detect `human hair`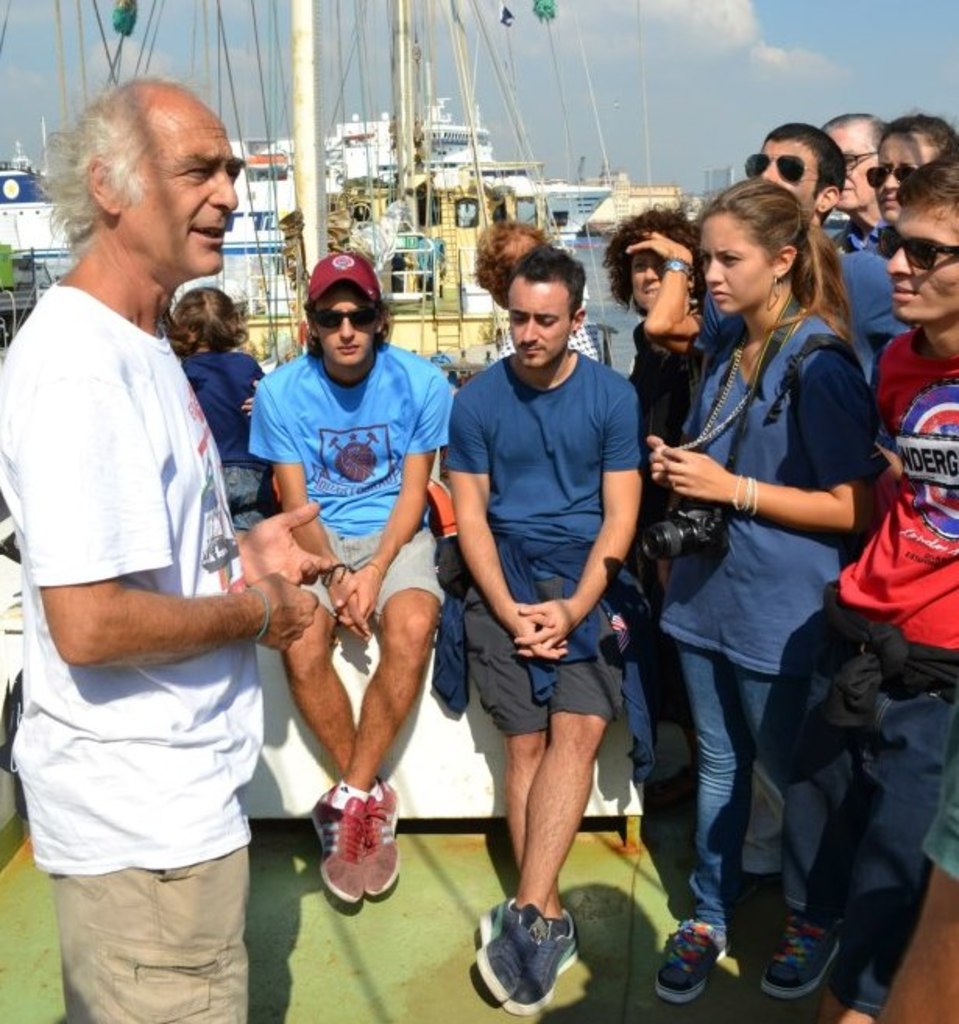
37/67/198/252
